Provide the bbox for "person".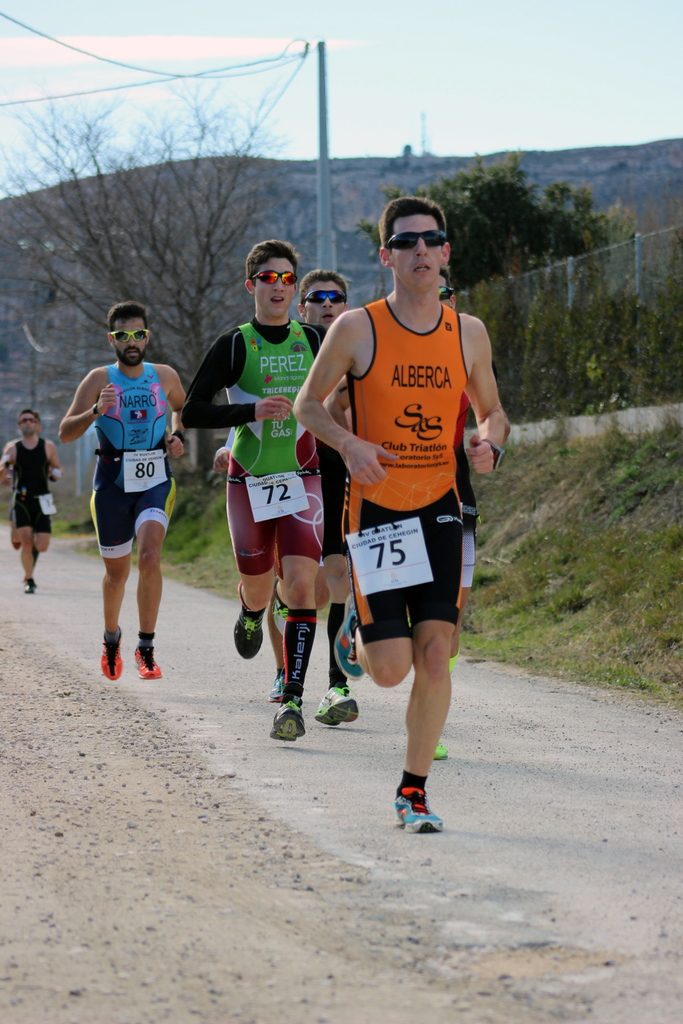
select_region(0, 414, 64, 594).
